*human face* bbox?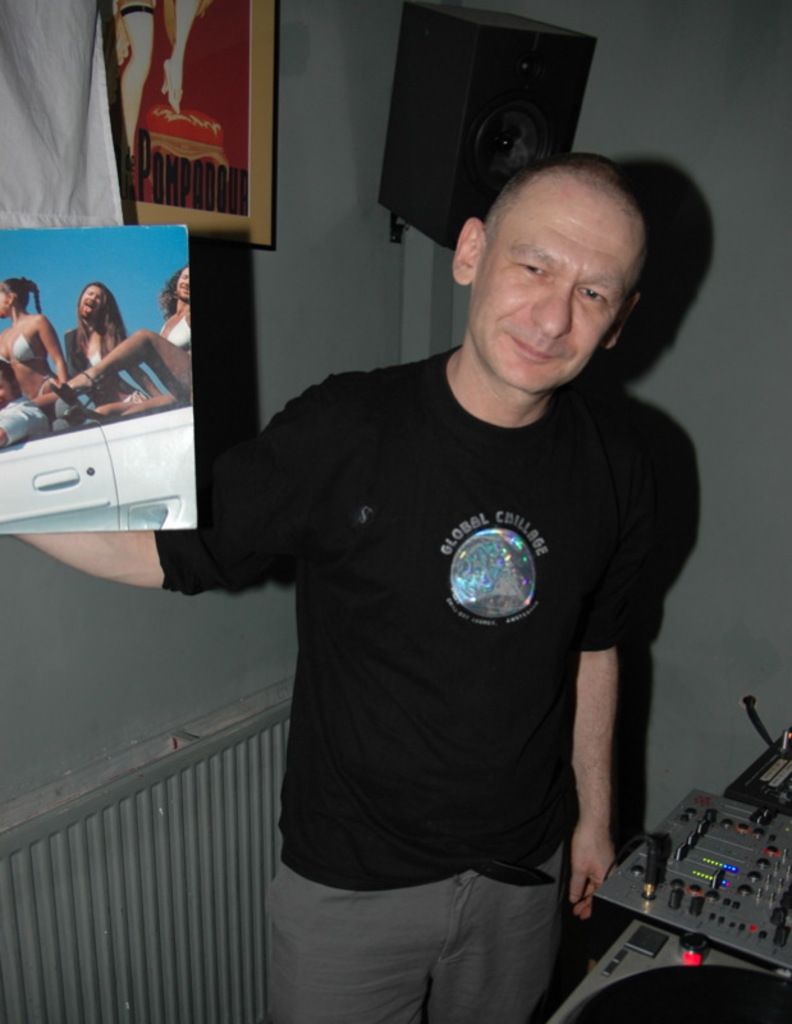
locate(468, 172, 635, 393)
